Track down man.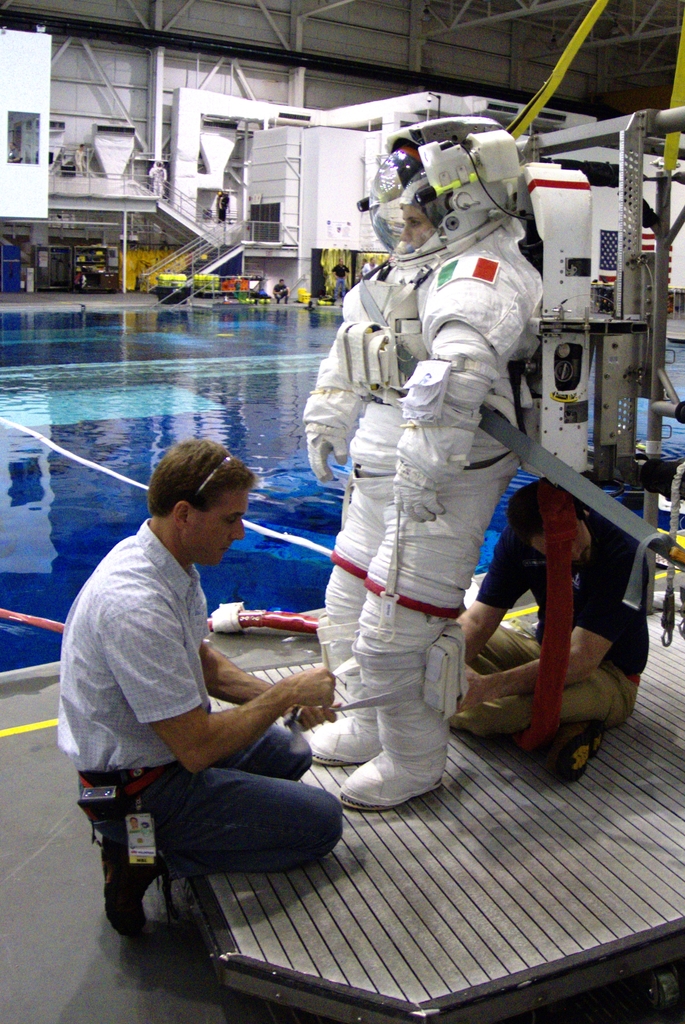
Tracked to <bbox>435, 469, 653, 795</bbox>.
